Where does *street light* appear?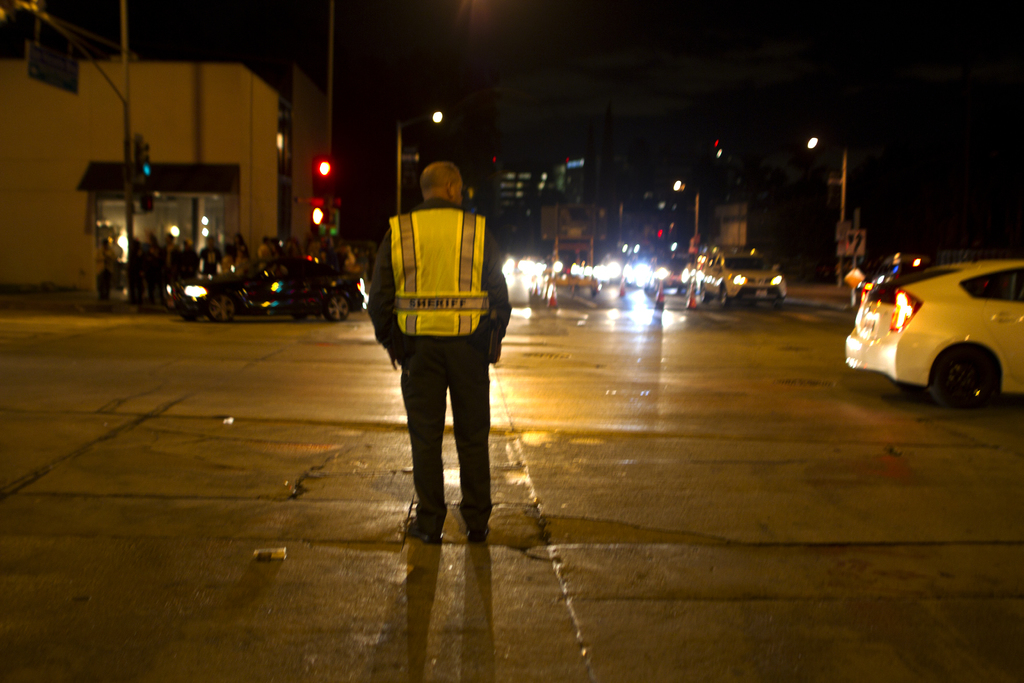
Appears at {"x1": 671, "y1": 176, "x2": 712, "y2": 245}.
